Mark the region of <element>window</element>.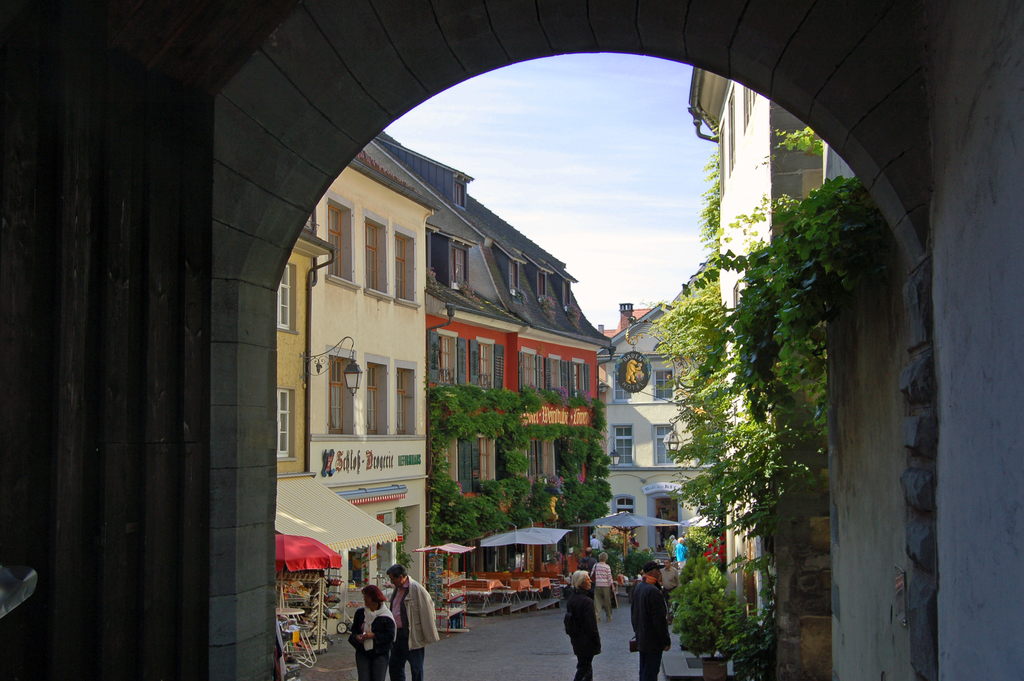
Region: (394, 228, 419, 307).
